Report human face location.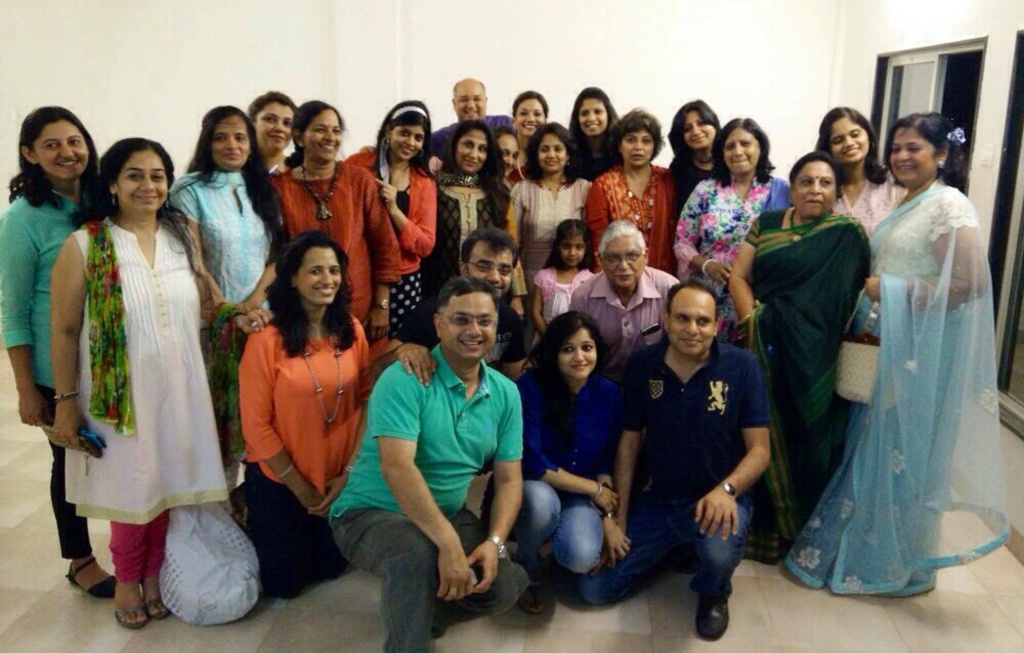
Report: locate(455, 84, 485, 114).
